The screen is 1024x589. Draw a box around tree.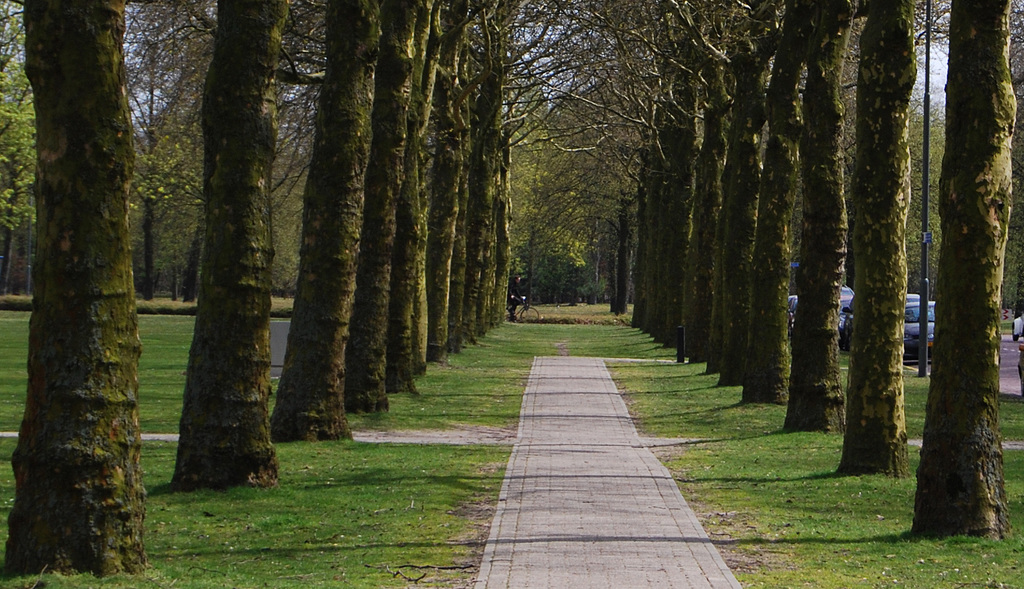
detection(618, 13, 794, 374).
